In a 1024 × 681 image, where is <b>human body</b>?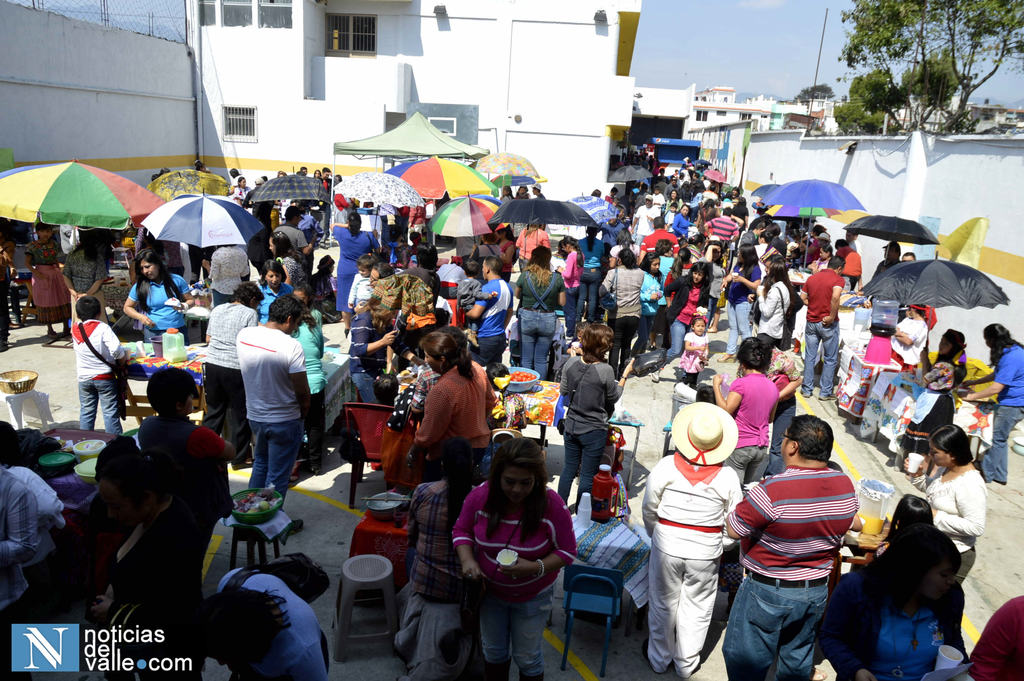
(554,319,640,492).
